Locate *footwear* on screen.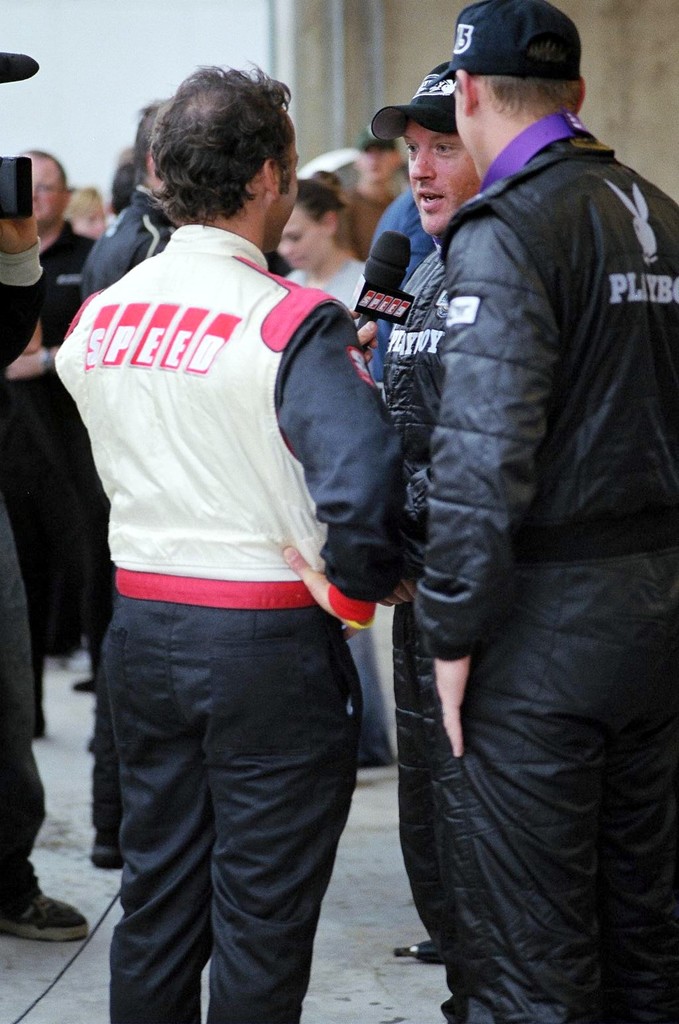
On screen at {"left": 10, "top": 862, "right": 63, "bottom": 962}.
